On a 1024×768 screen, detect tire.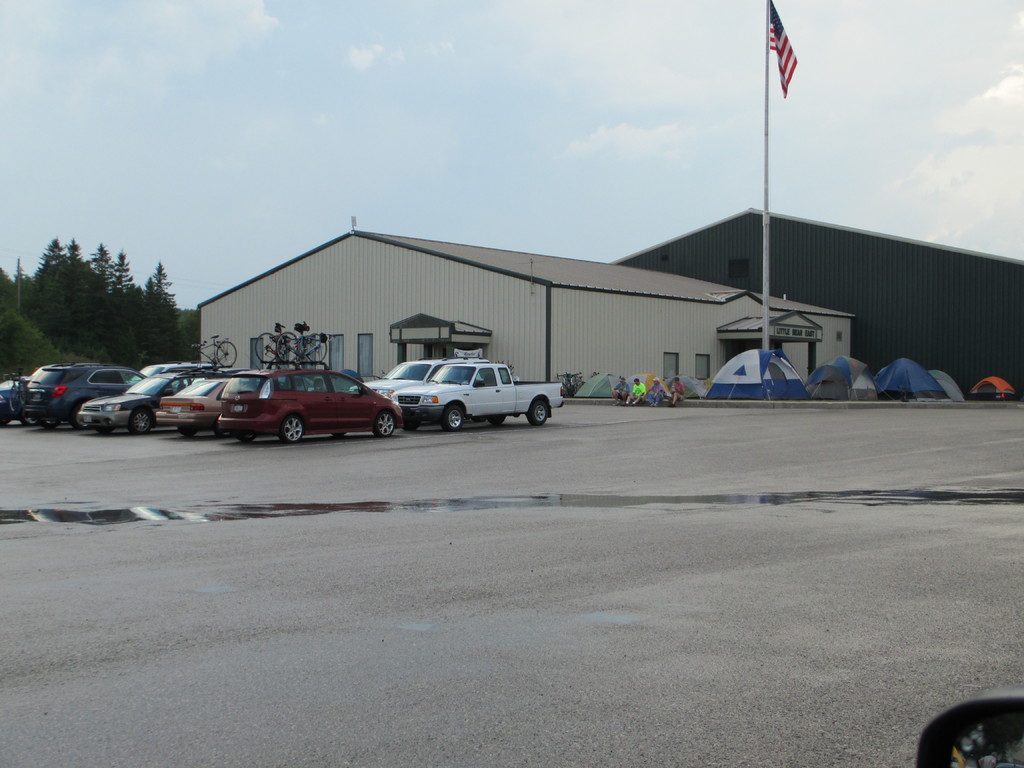
crop(214, 418, 225, 435).
